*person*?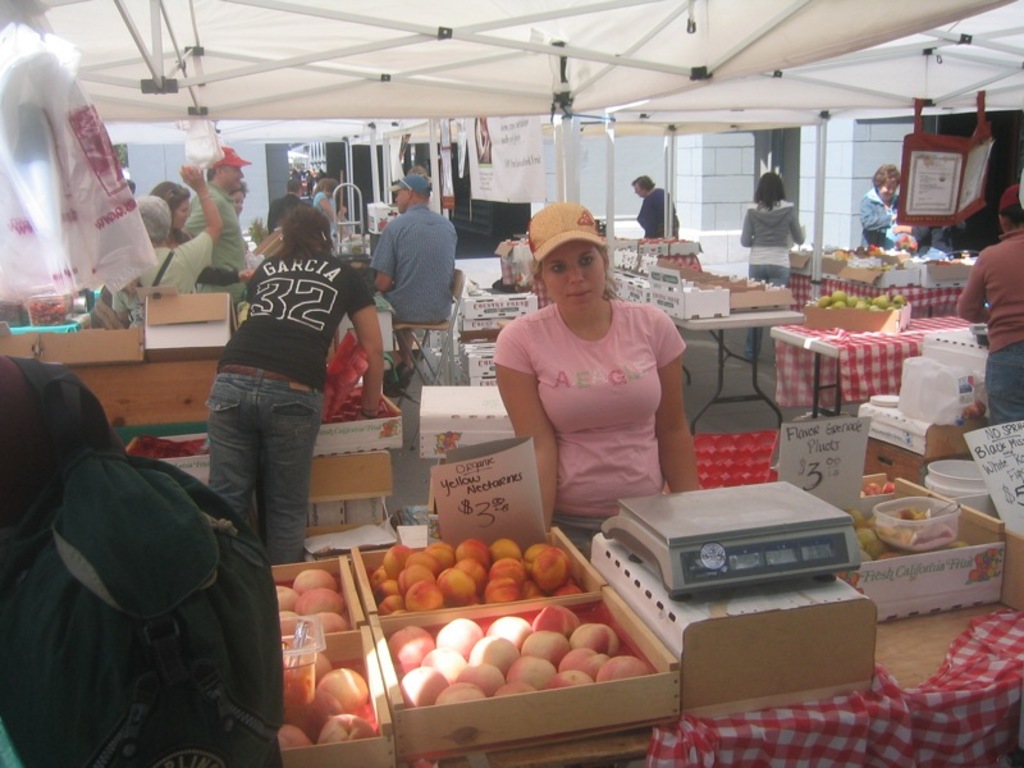
<region>184, 148, 250, 284</region>
